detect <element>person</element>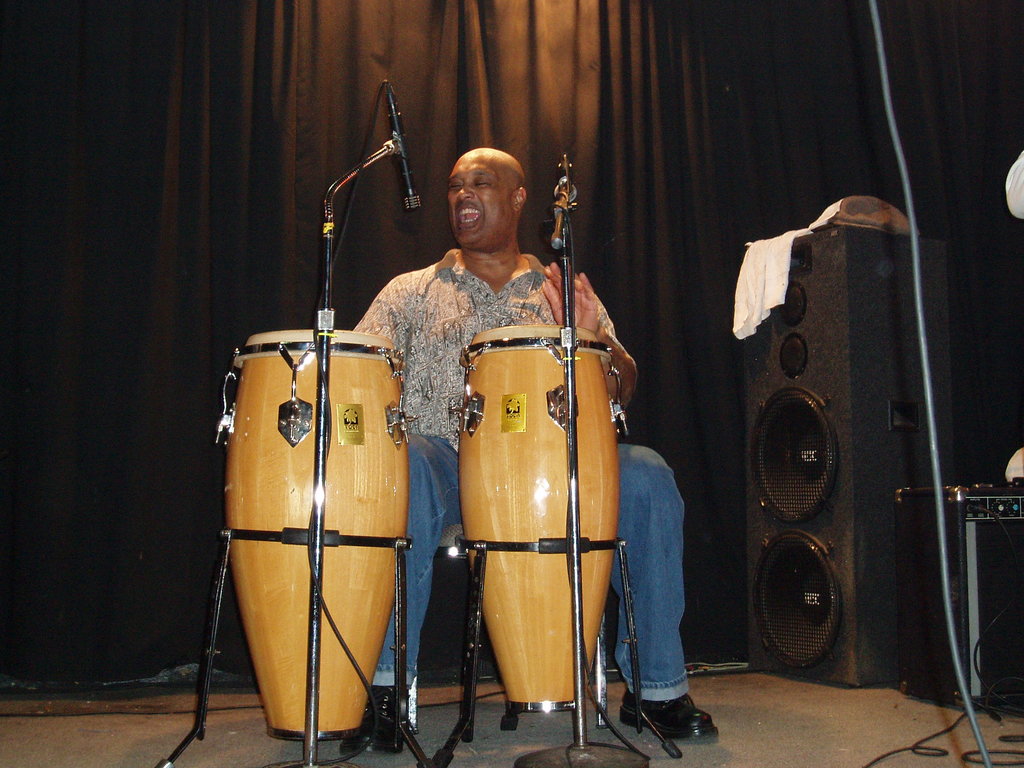
[x1=335, y1=145, x2=719, y2=753]
